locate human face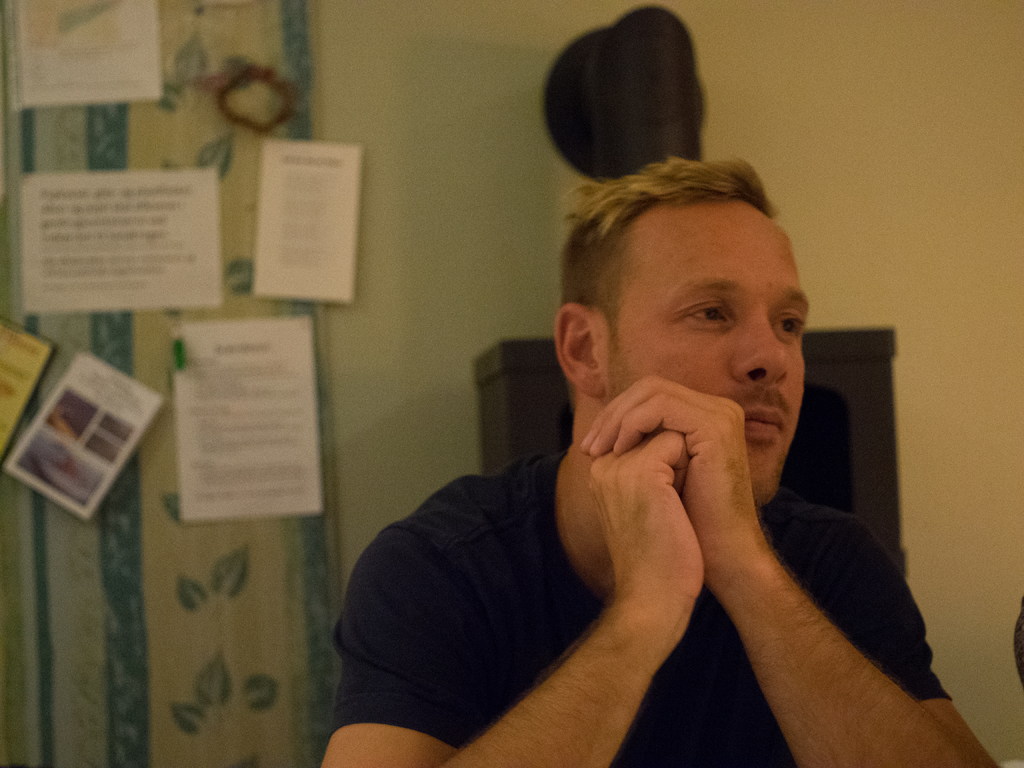
pyautogui.locateOnScreen(596, 206, 810, 506)
